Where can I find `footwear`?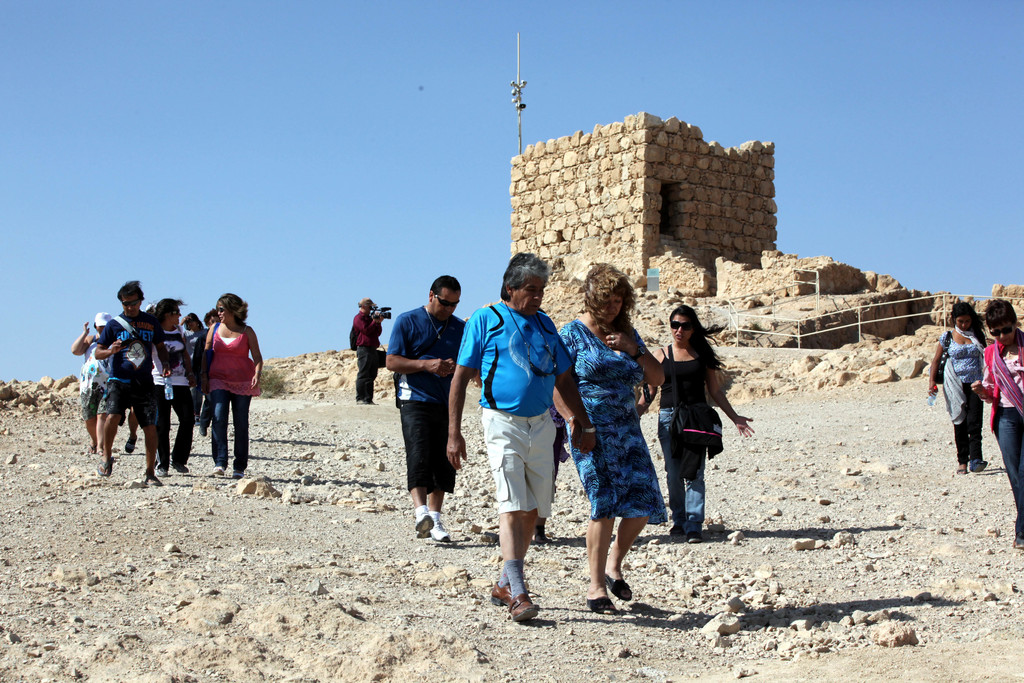
You can find it at pyautogui.locateOnScreen(144, 469, 159, 486).
